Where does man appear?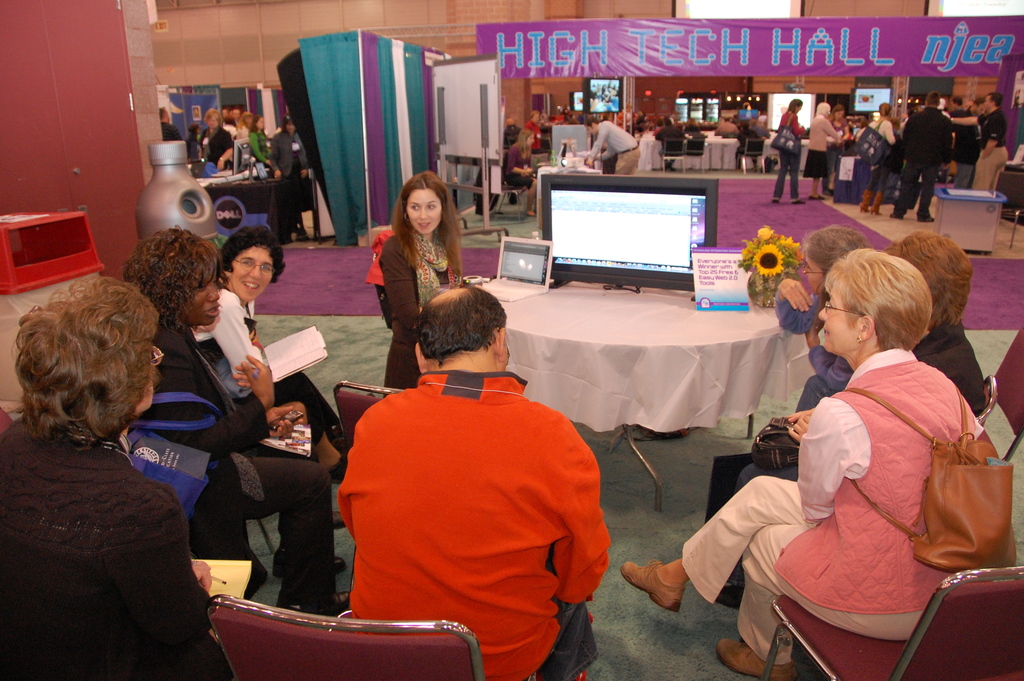
Appears at [586,114,643,177].
